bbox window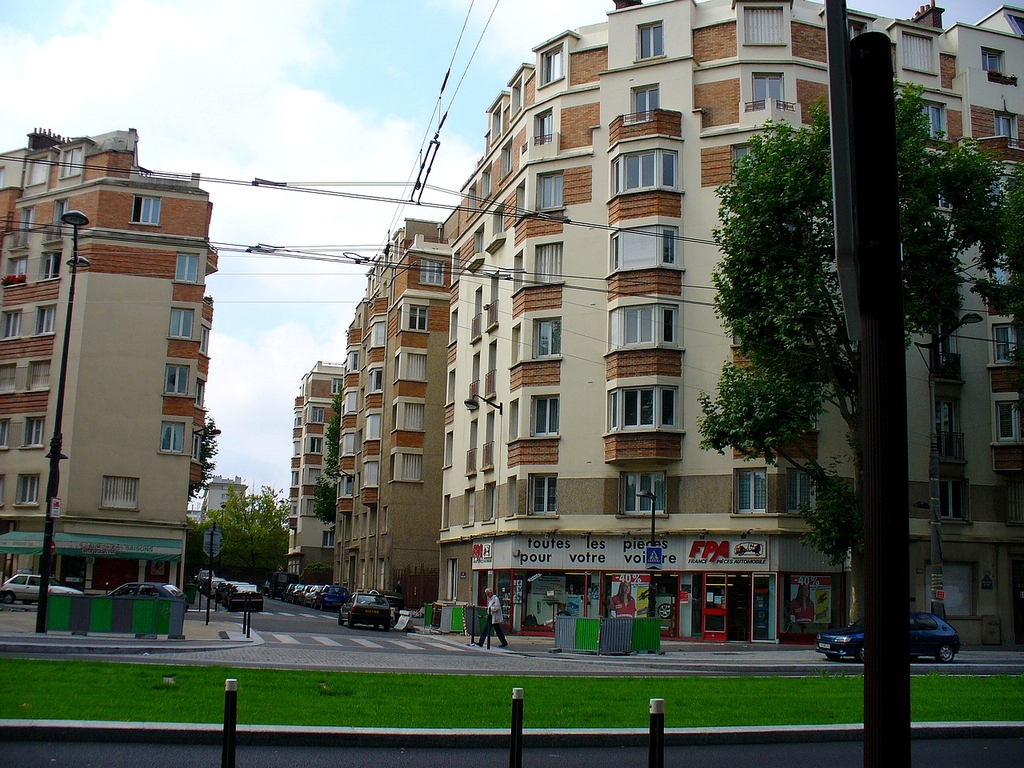
detection(0, 418, 10, 455)
